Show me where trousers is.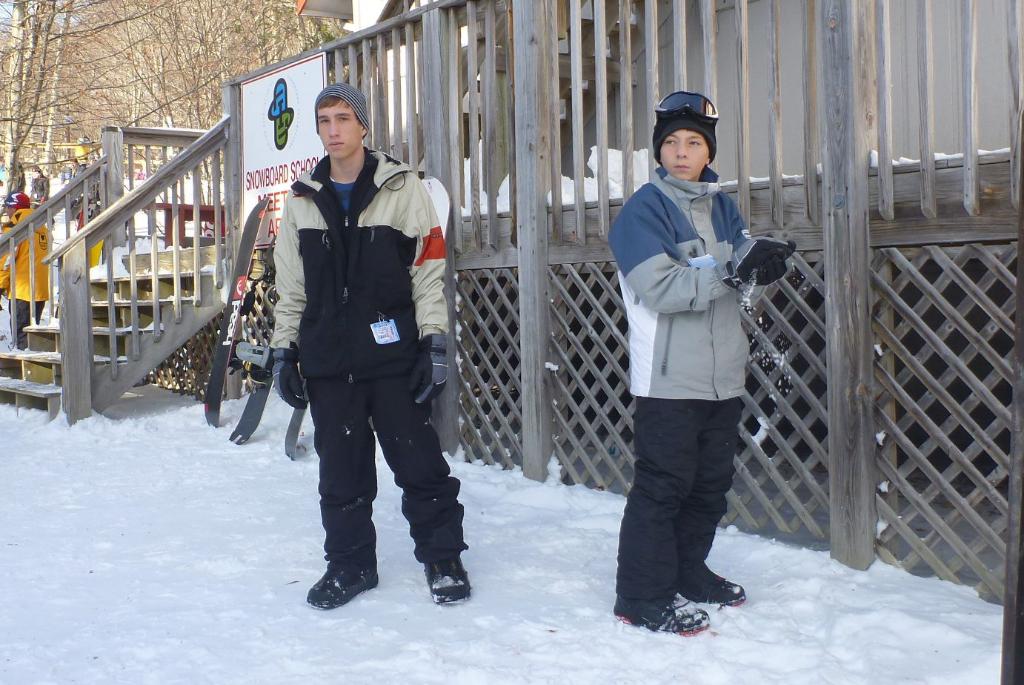
trousers is at <bbox>8, 299, 47, 354</bbox>.
